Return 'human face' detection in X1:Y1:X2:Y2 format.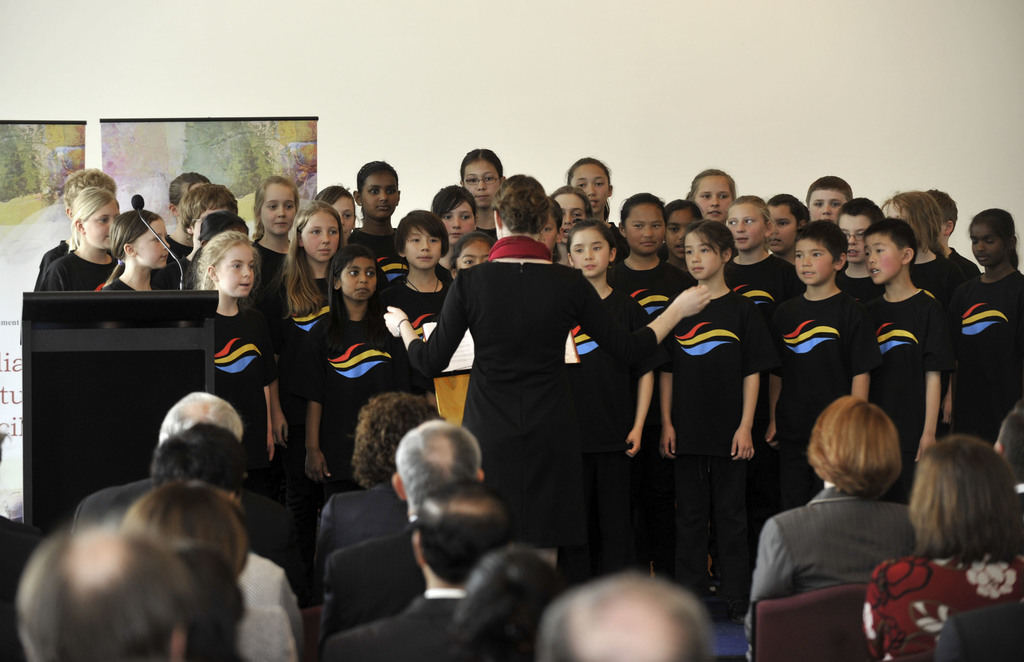
968:225:1004:268.
